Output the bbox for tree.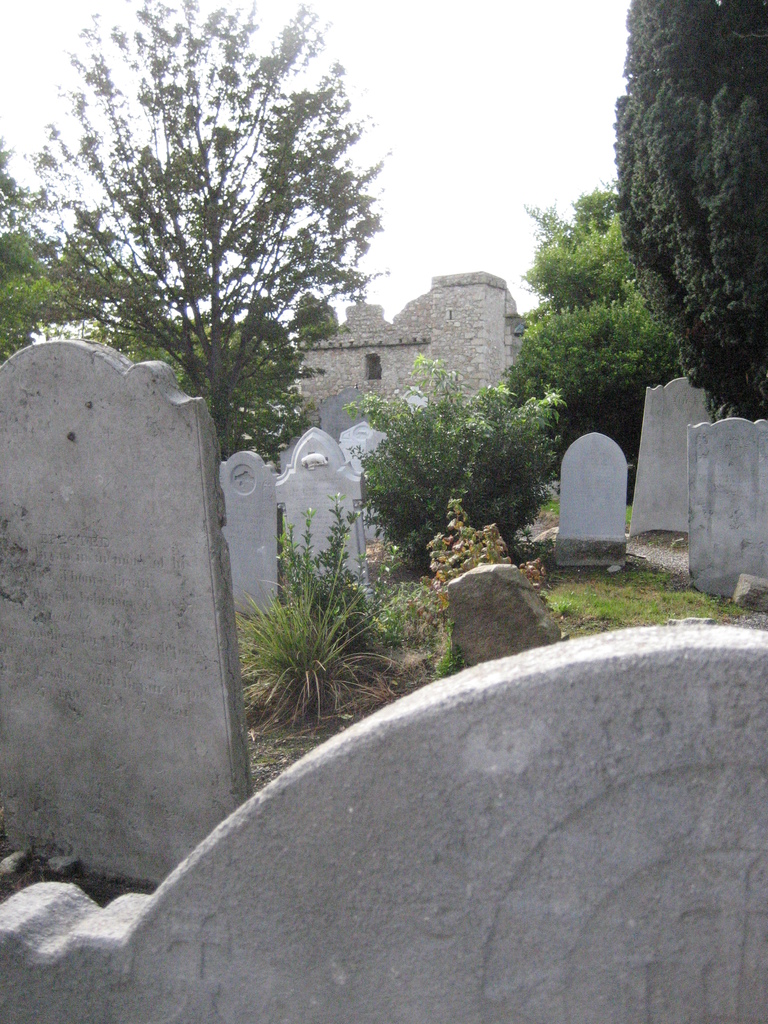
rect(339, 353, 566, 584).
